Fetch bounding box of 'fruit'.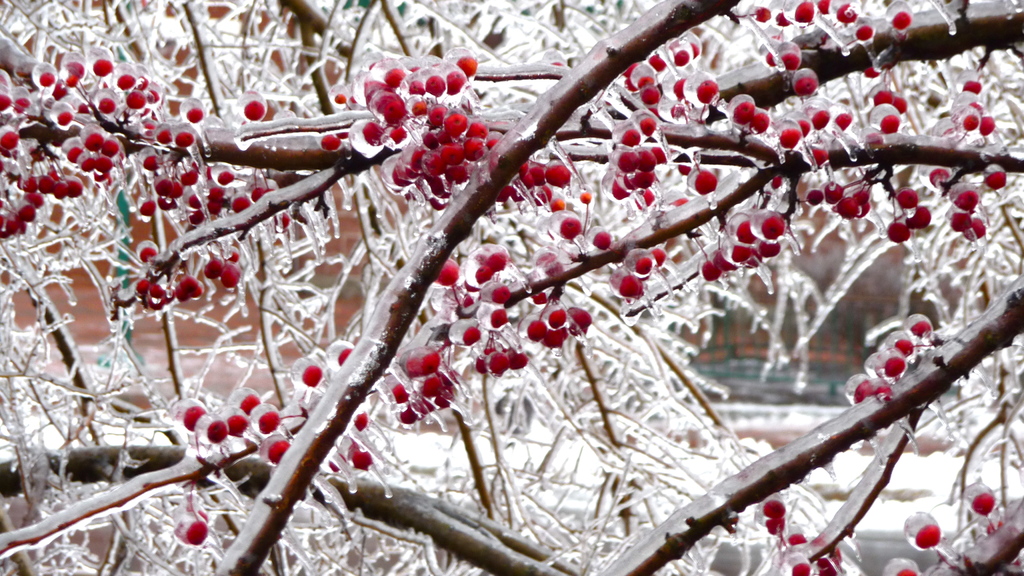
Bbox: 901,205,932,230.
